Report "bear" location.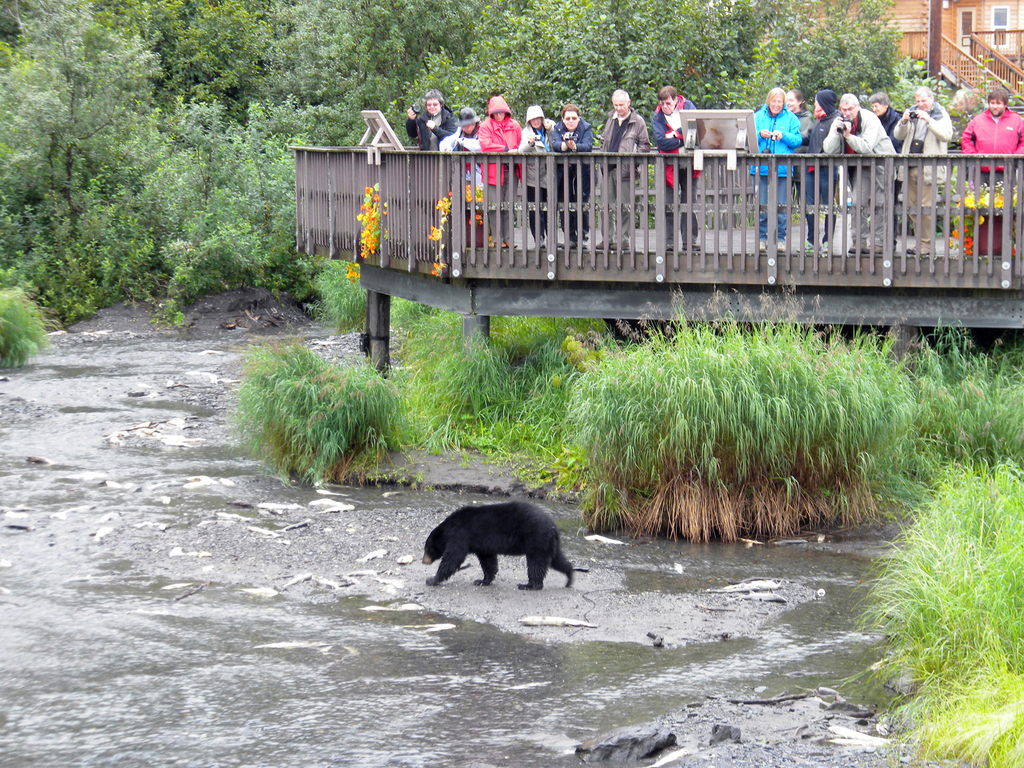
Report: x1=420, y1=498, x2=576, y2=595.
